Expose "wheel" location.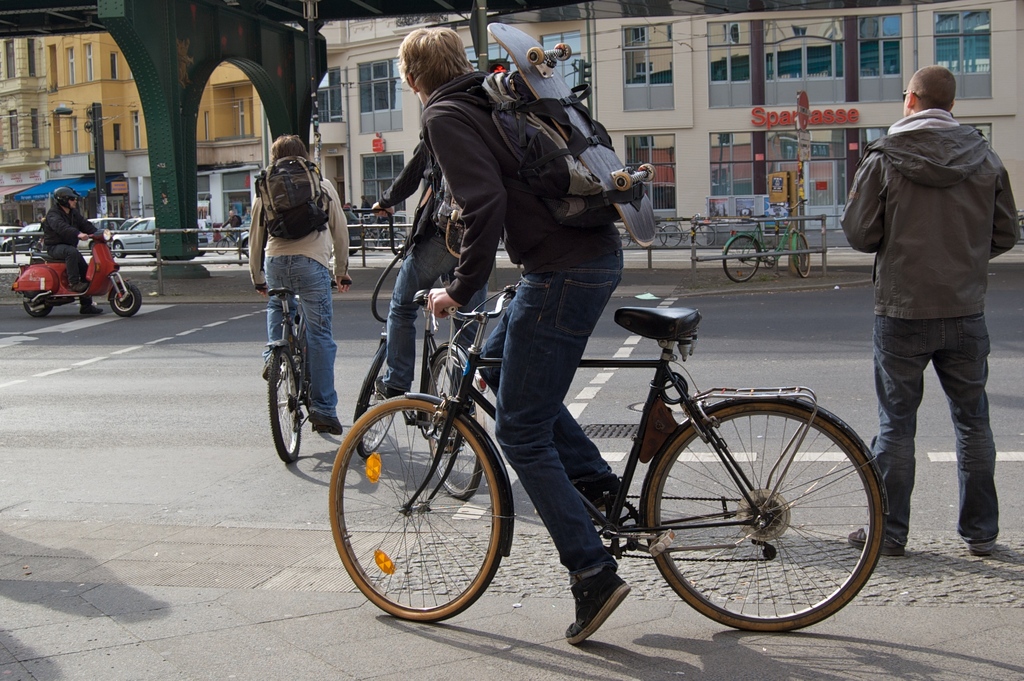
Exposed at left=330, top=399, right=519, bottom=629.
